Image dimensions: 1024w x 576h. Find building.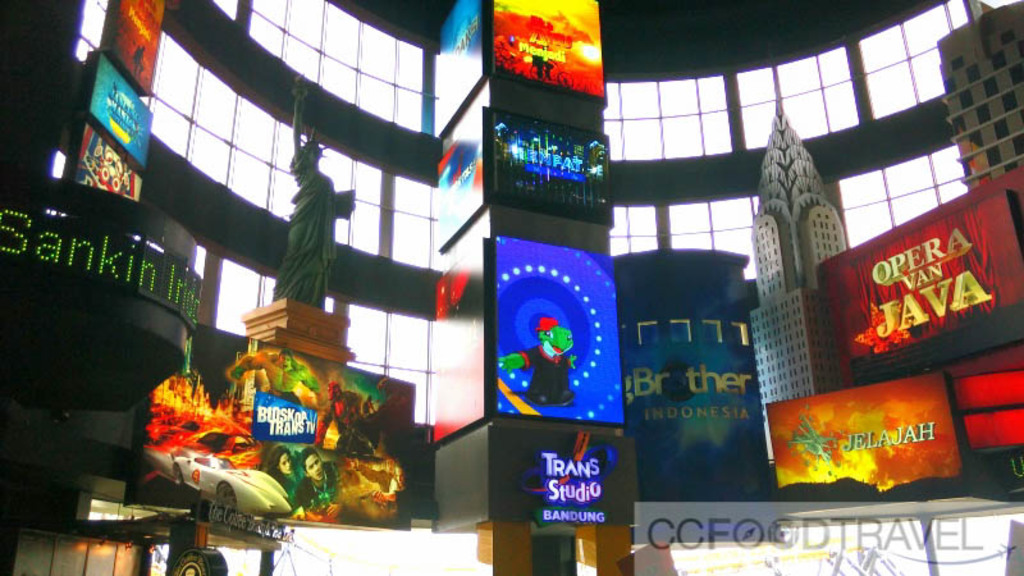
box=[1, 0, 1020, 575].
